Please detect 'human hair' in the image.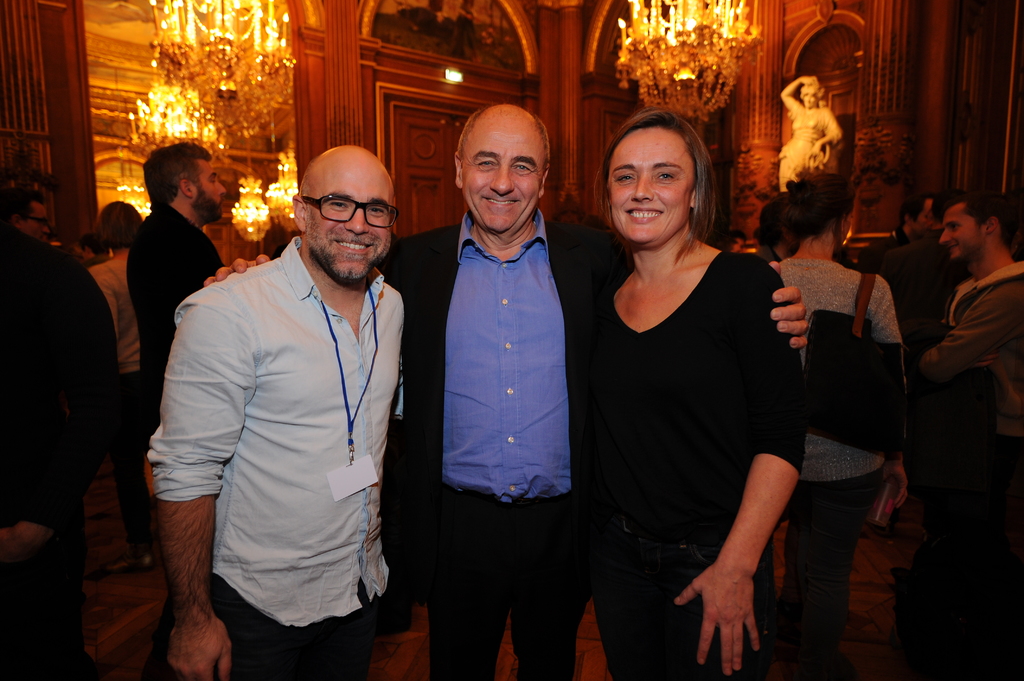
{"left": 936, "top": 187, "right": 1009, "bottom": 237}.
